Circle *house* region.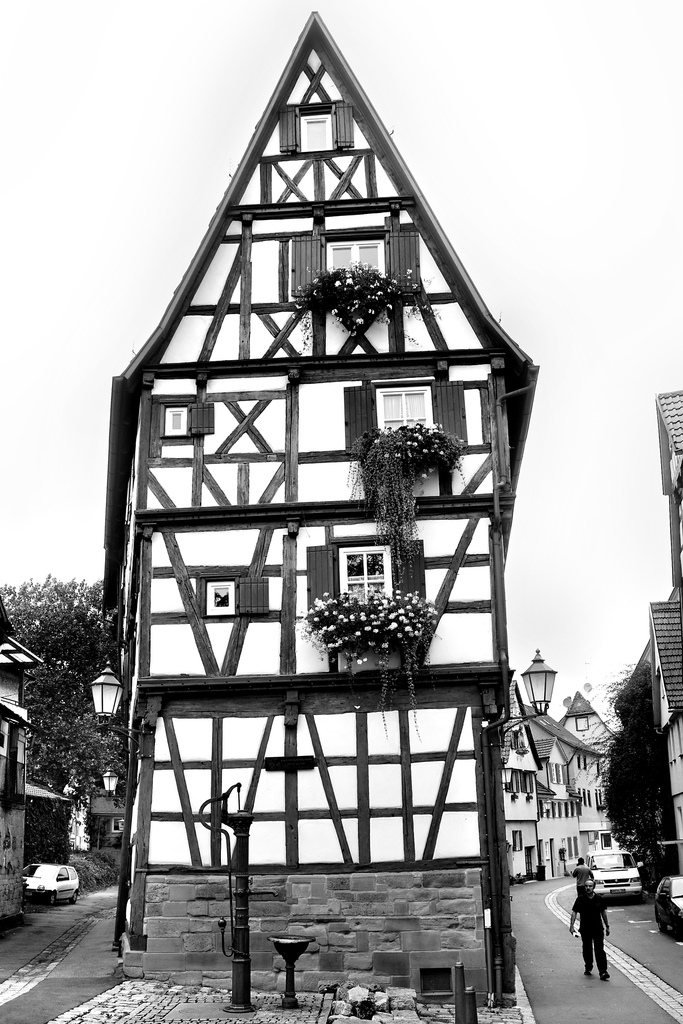
Region: <region>0, 601, 48, 935</region>.
